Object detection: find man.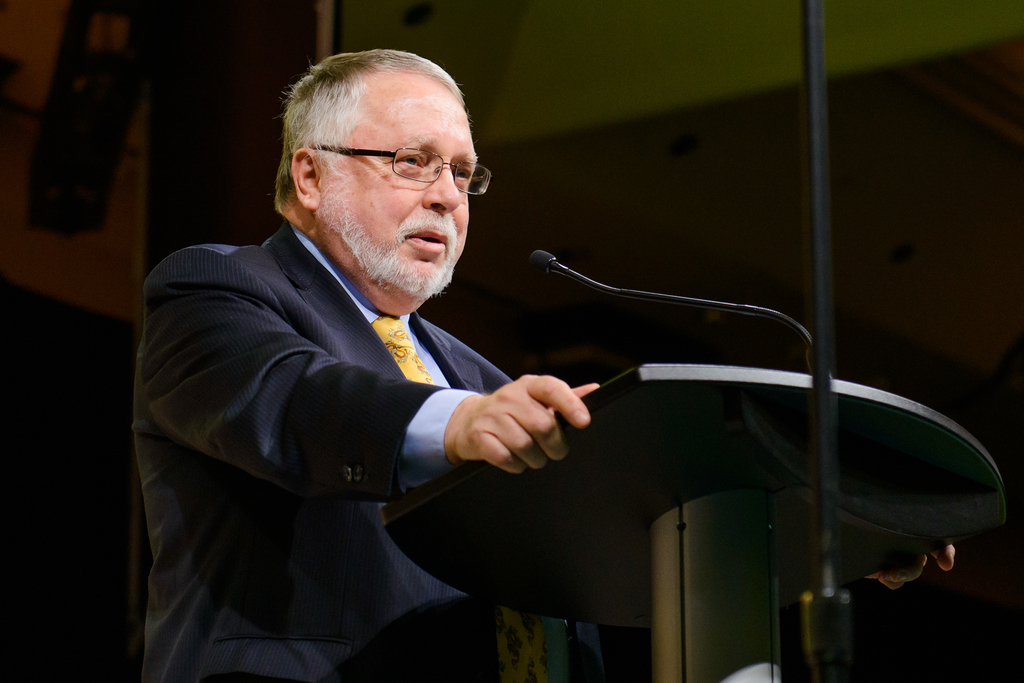
crop(129, 52, 728, 654).
